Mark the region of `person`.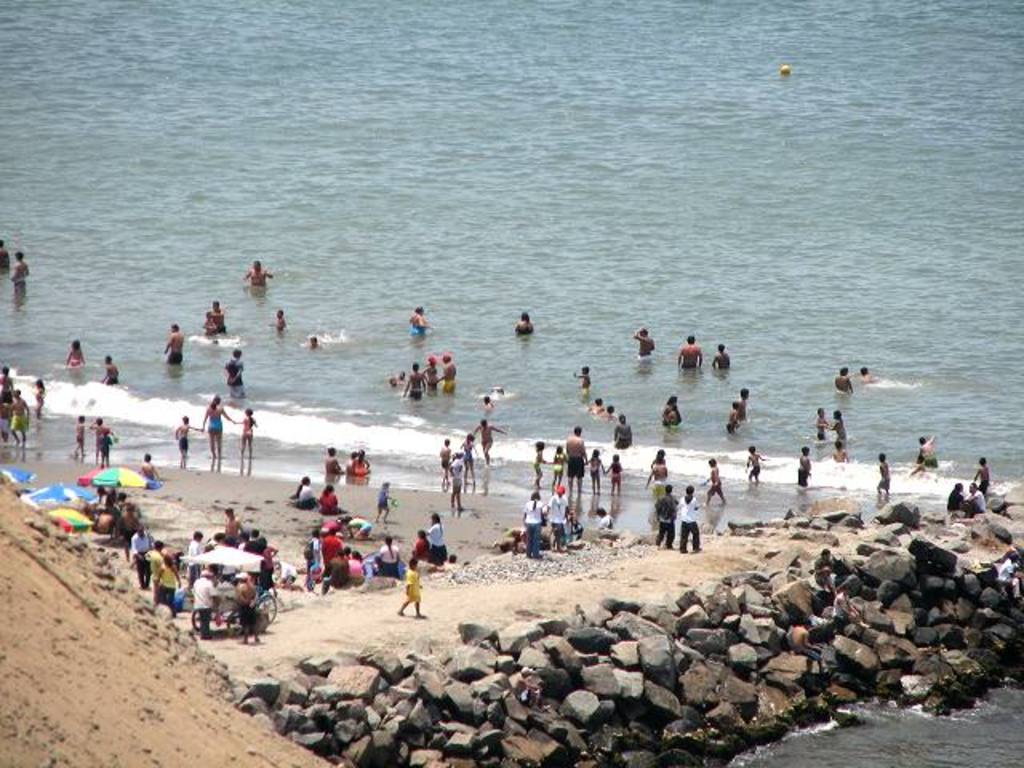
Region: 264, 304, 286, 333.
